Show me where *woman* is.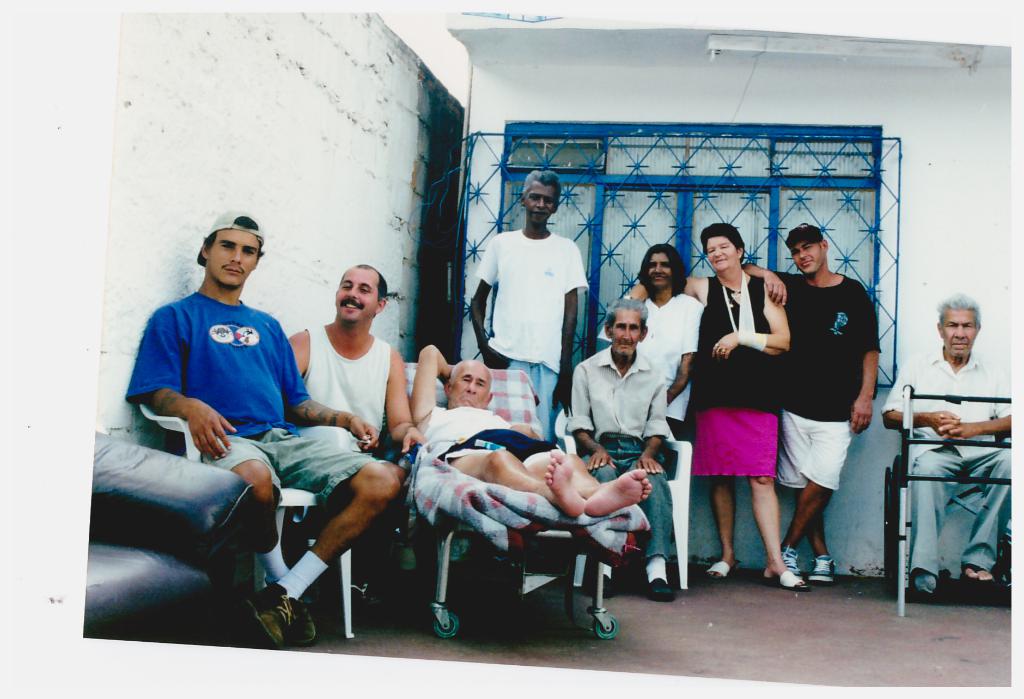
*woman* is at 696 244 804 596.
